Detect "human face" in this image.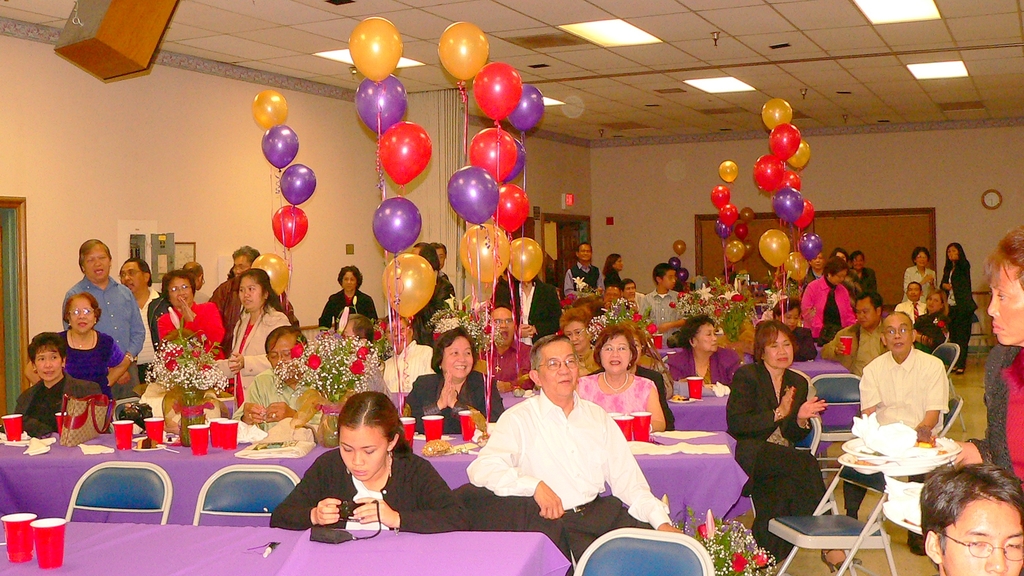
Detection: box(488, 308, 513, 344).
